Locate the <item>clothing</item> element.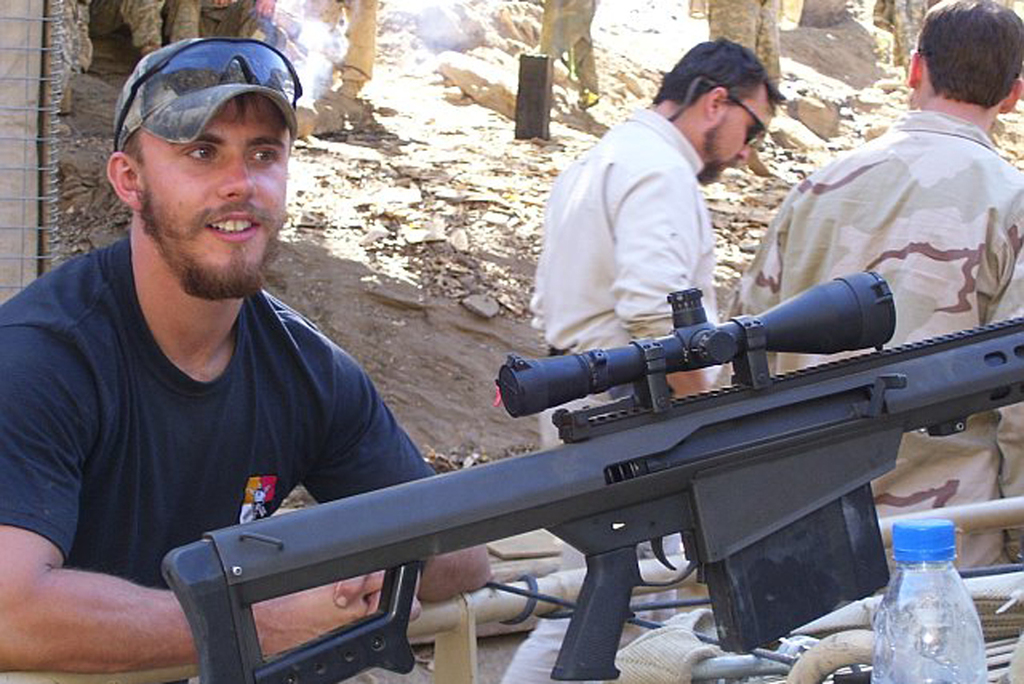
Element bbox: (716,109,1023,571).
